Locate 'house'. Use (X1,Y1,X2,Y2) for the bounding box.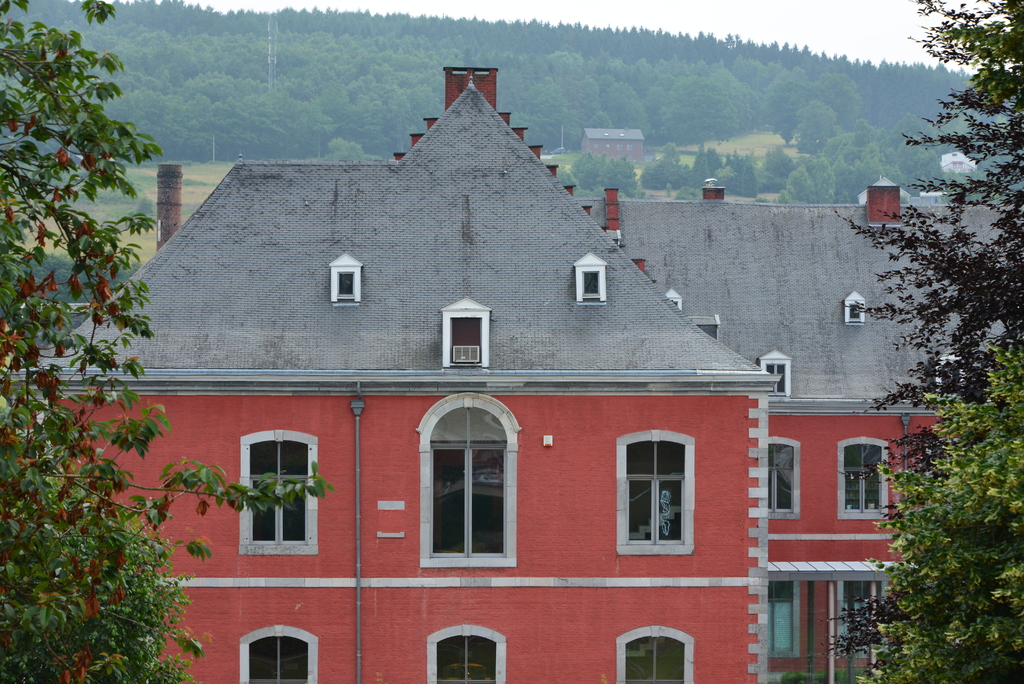
(579,128,646,165).
